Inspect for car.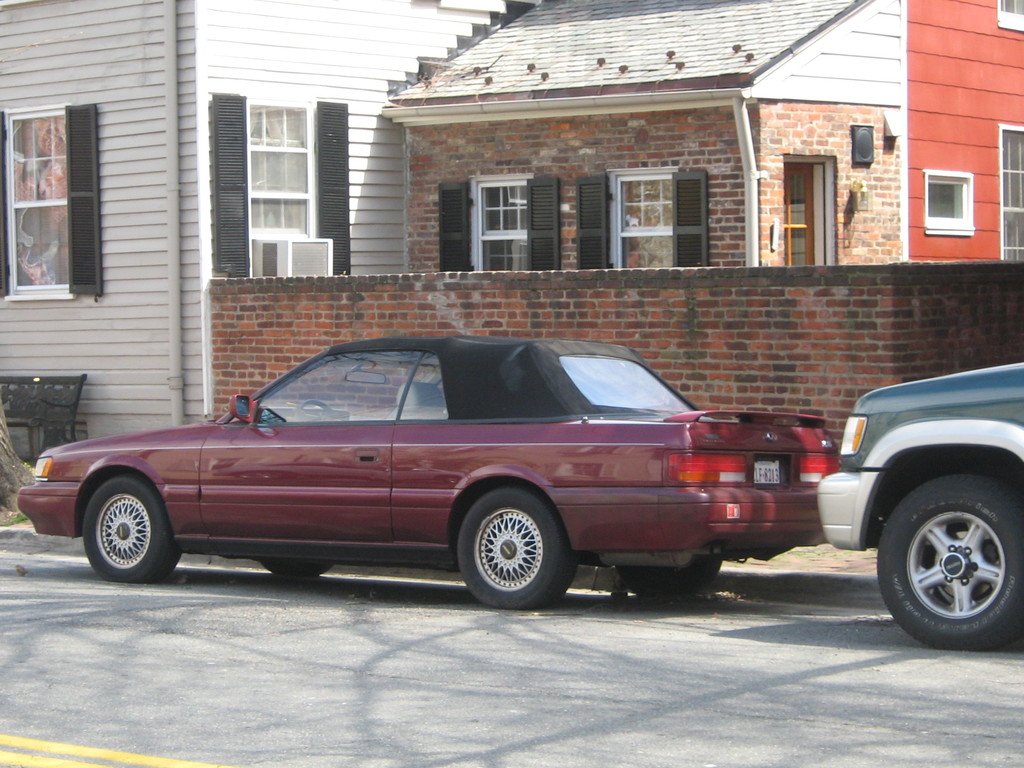
Inspection: <box>15,335,834,605</box>.
